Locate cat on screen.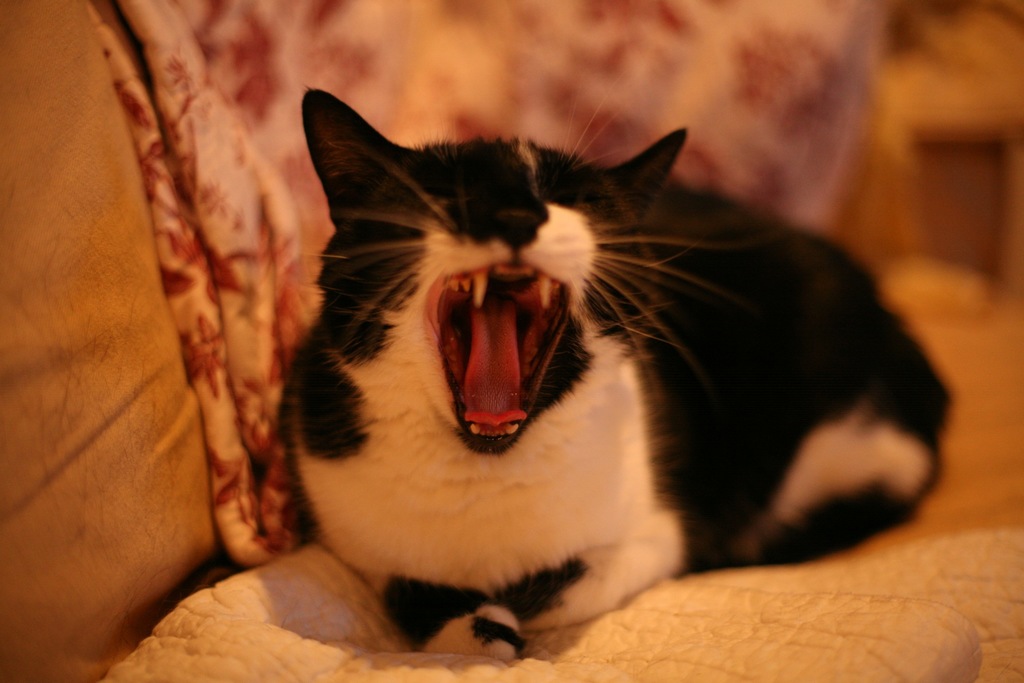
On screen at [x1=280, y1=83, x2=950, y2=661].
